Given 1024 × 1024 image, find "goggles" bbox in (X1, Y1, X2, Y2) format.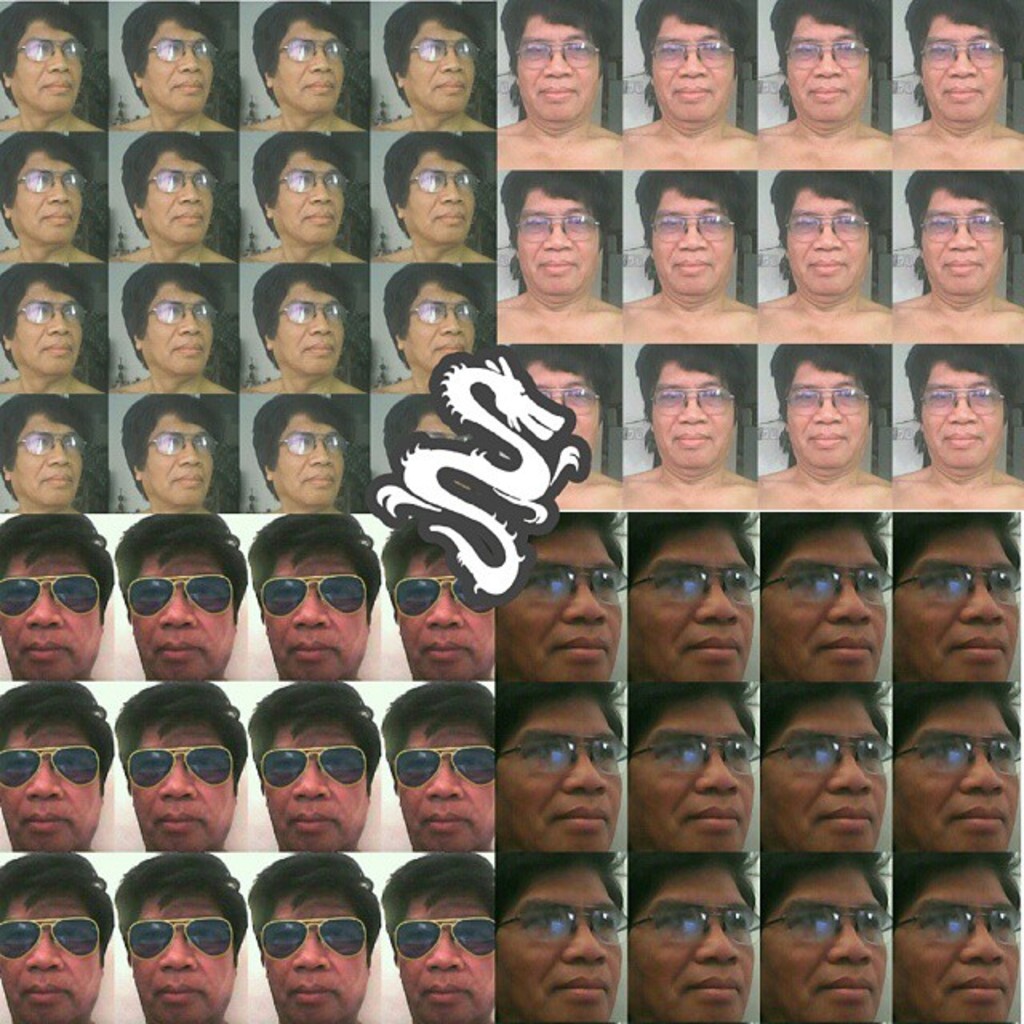
(629, 565, 765, 611).
